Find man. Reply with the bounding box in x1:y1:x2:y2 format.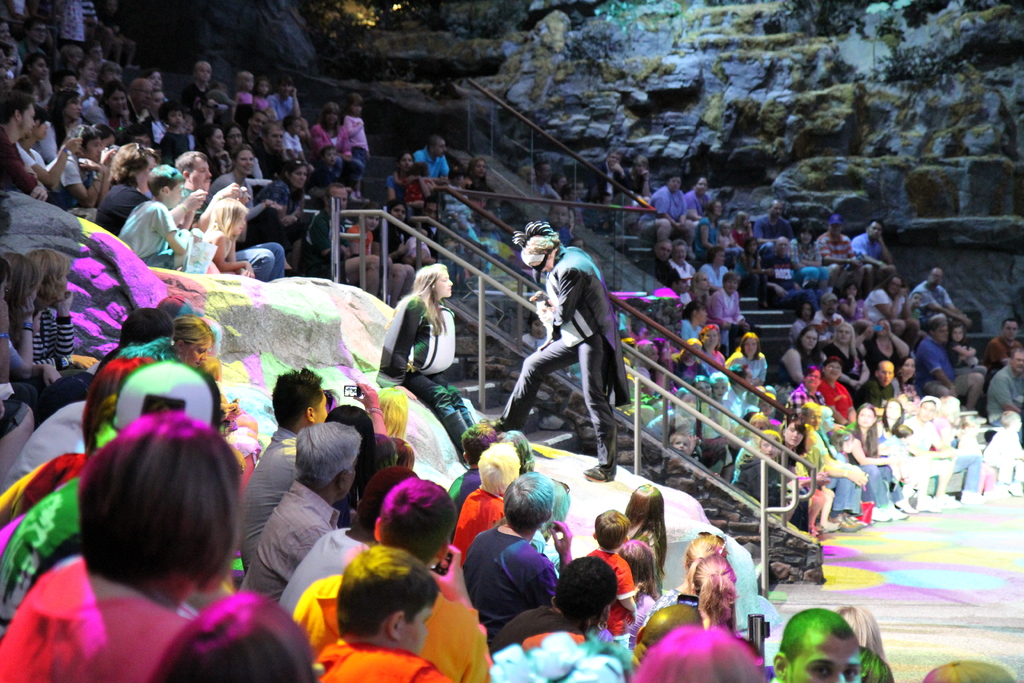
851:209:895:275.
